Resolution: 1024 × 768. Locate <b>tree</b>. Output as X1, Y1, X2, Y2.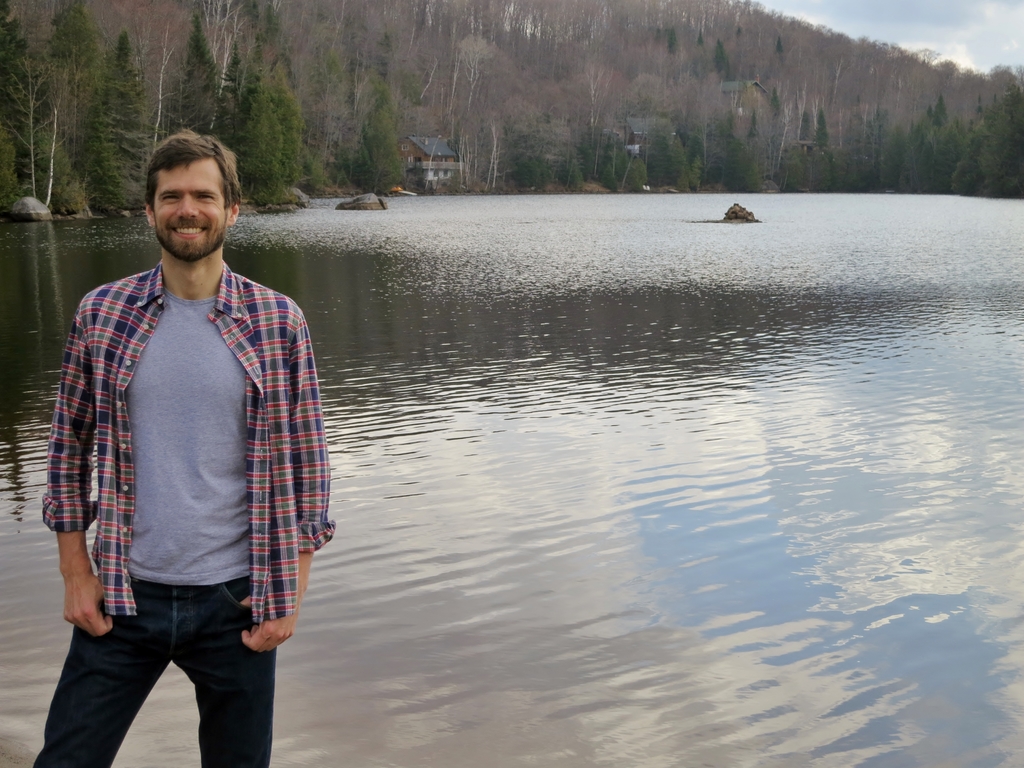
248, 37, 268, 71.
